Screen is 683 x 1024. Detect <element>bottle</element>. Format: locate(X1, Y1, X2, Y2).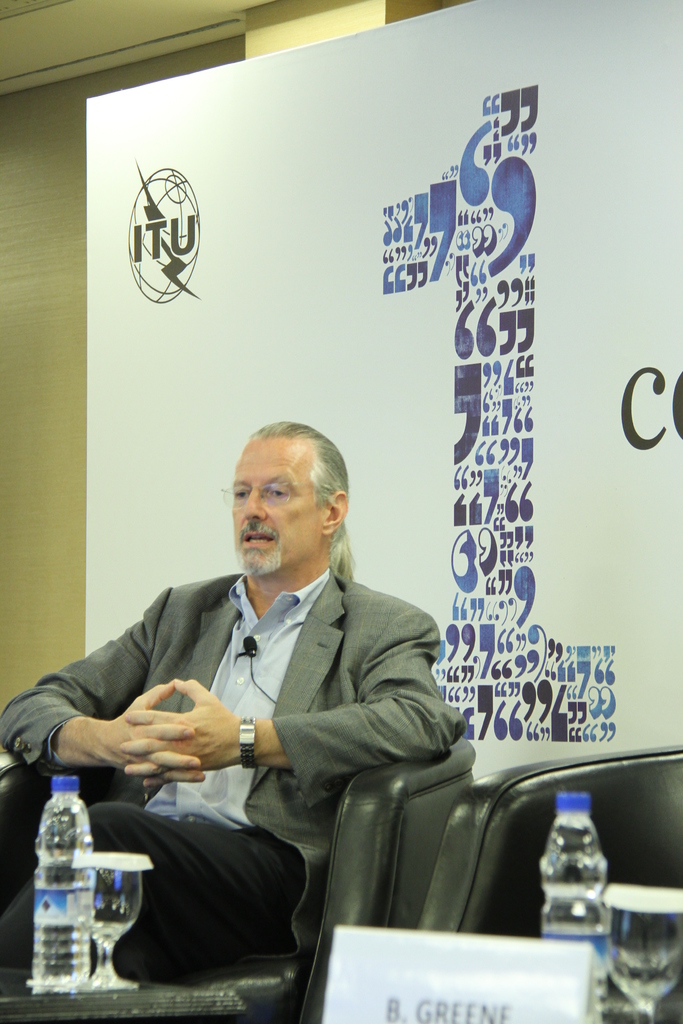
locate(517, 783, 614, 1018).
